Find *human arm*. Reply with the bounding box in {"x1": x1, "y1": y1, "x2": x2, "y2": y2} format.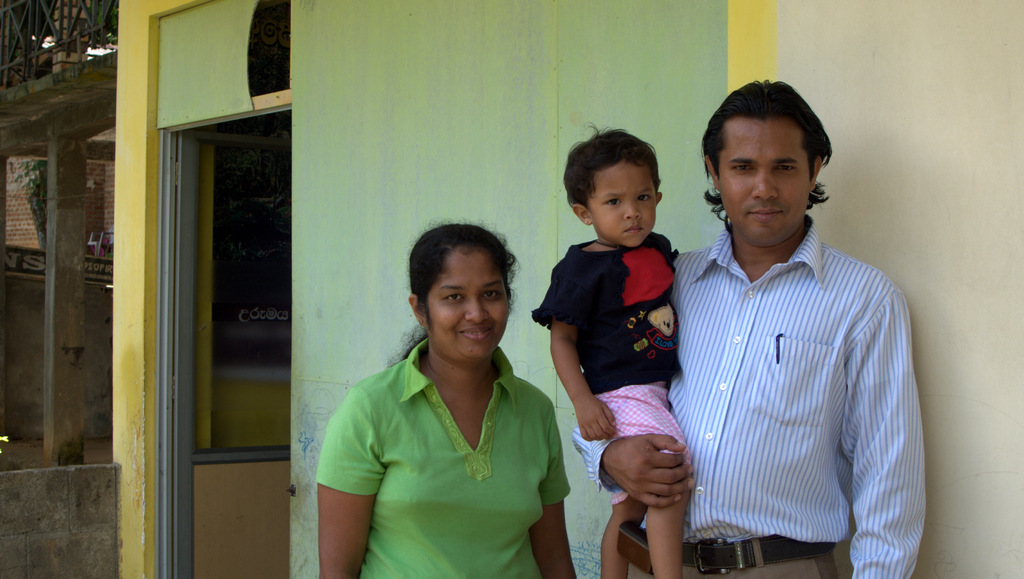
{"x1": 832, "y1": 282, "x2": 922, "y2": 578}.
